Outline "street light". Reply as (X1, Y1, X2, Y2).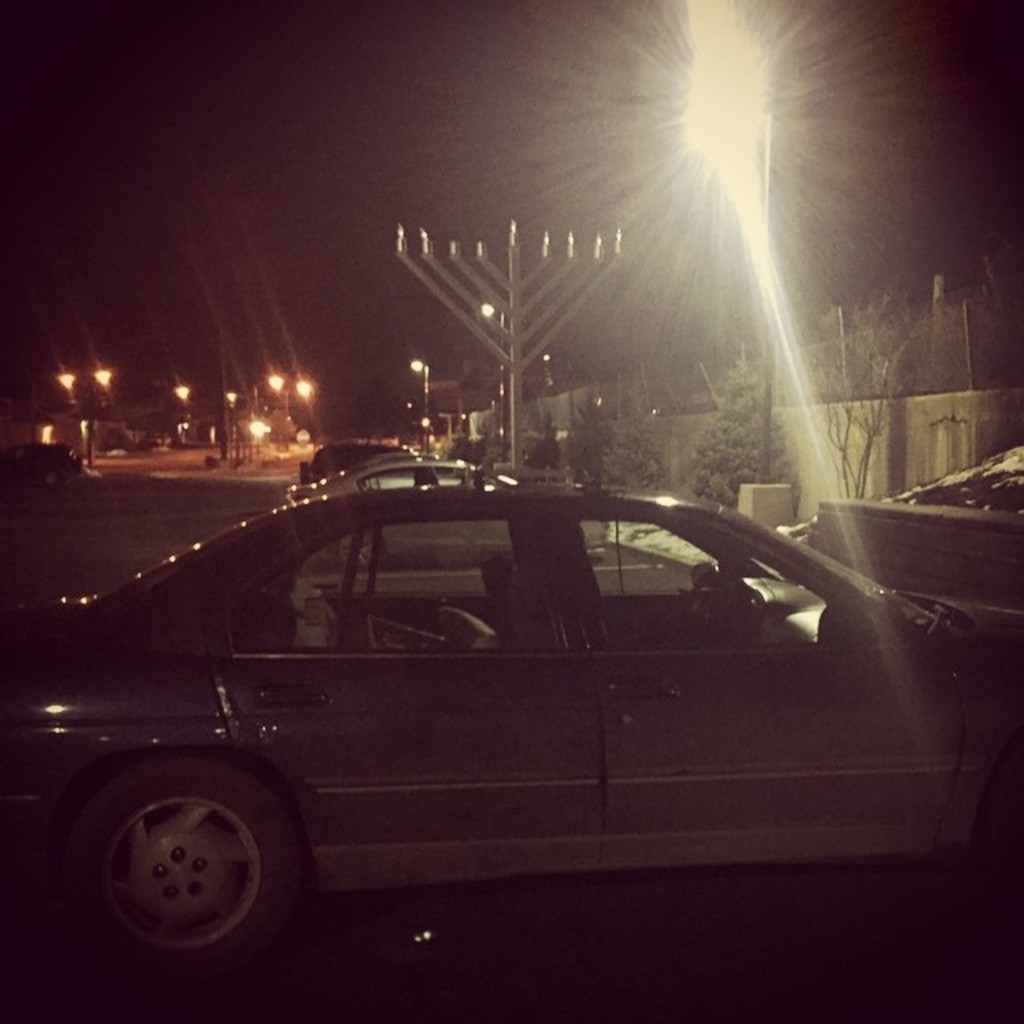
(413, 358, 432, 416).
